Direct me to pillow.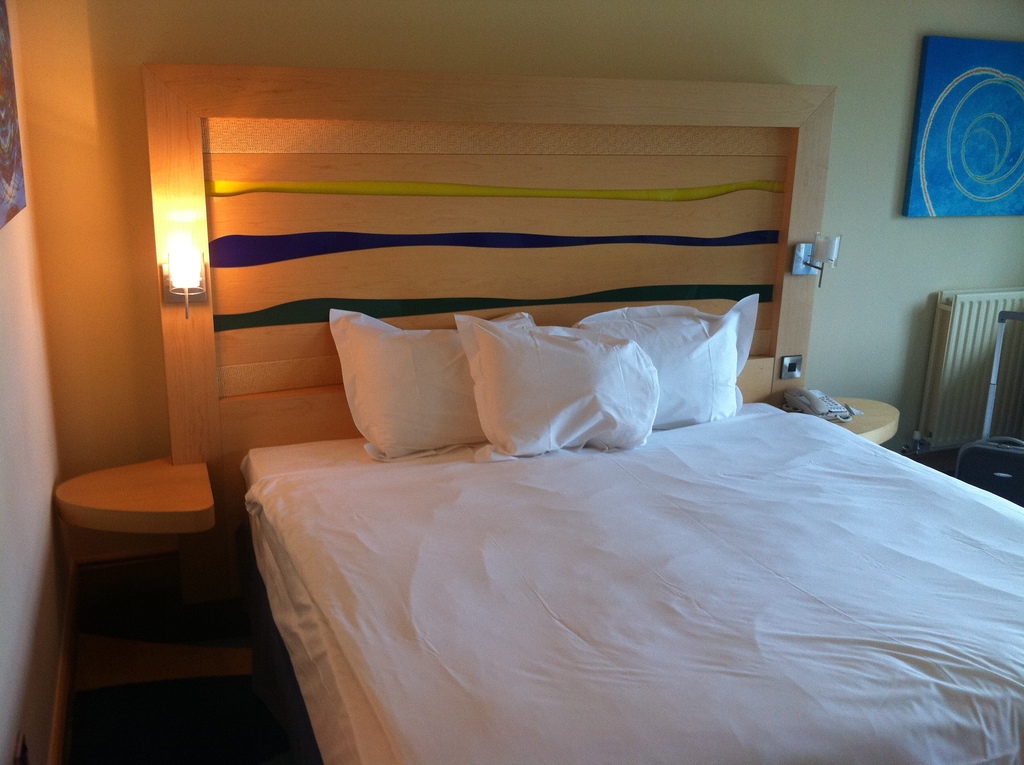
Direction: 570:293:755:437.
